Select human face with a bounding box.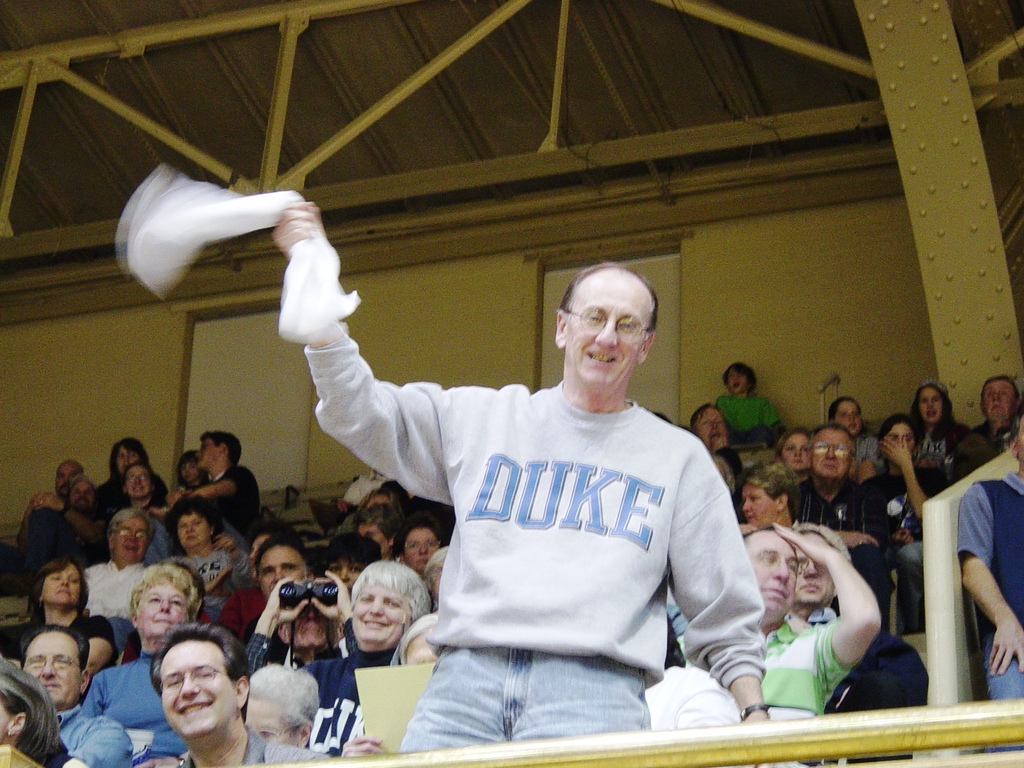
{"x1": 22, "y1": 631, "x2": 79, "y2": 708}.
